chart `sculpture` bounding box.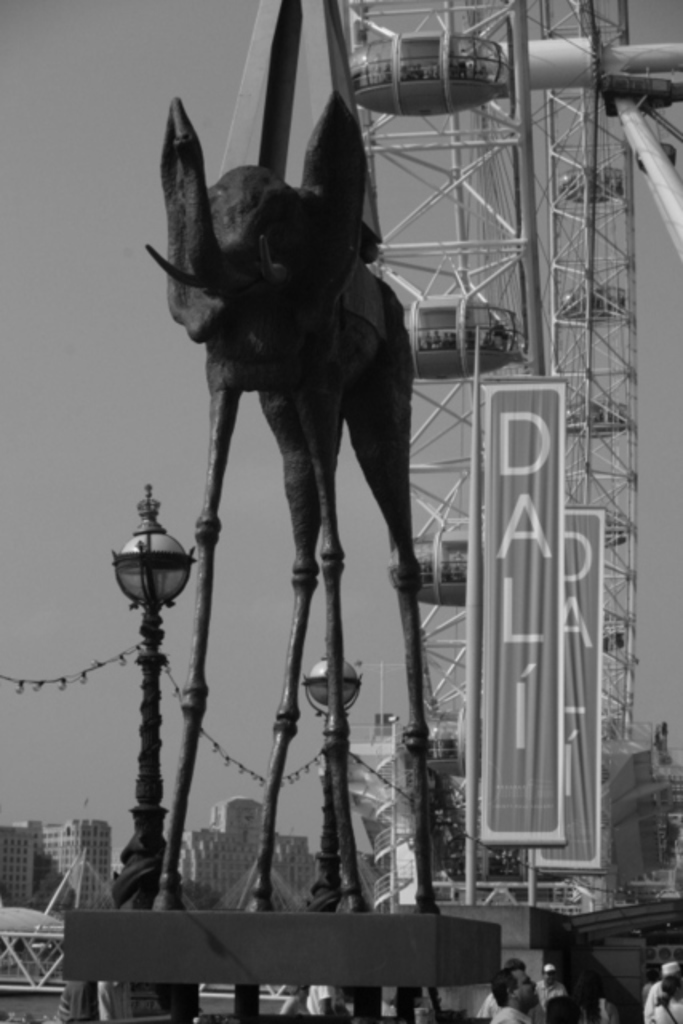
Charted: (59, 0, 529, 994).
